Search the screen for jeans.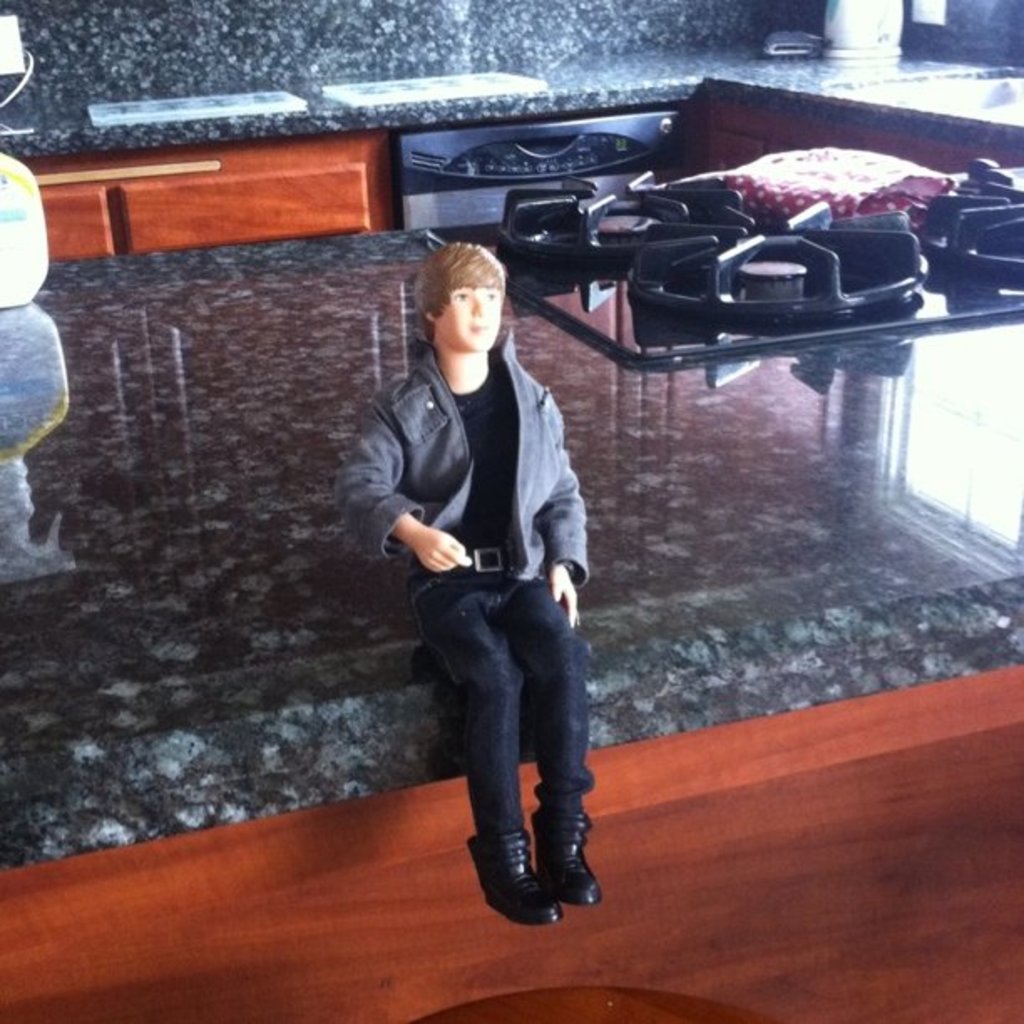
Found at [x1=415, y1=564, x2=609, y2=934].
